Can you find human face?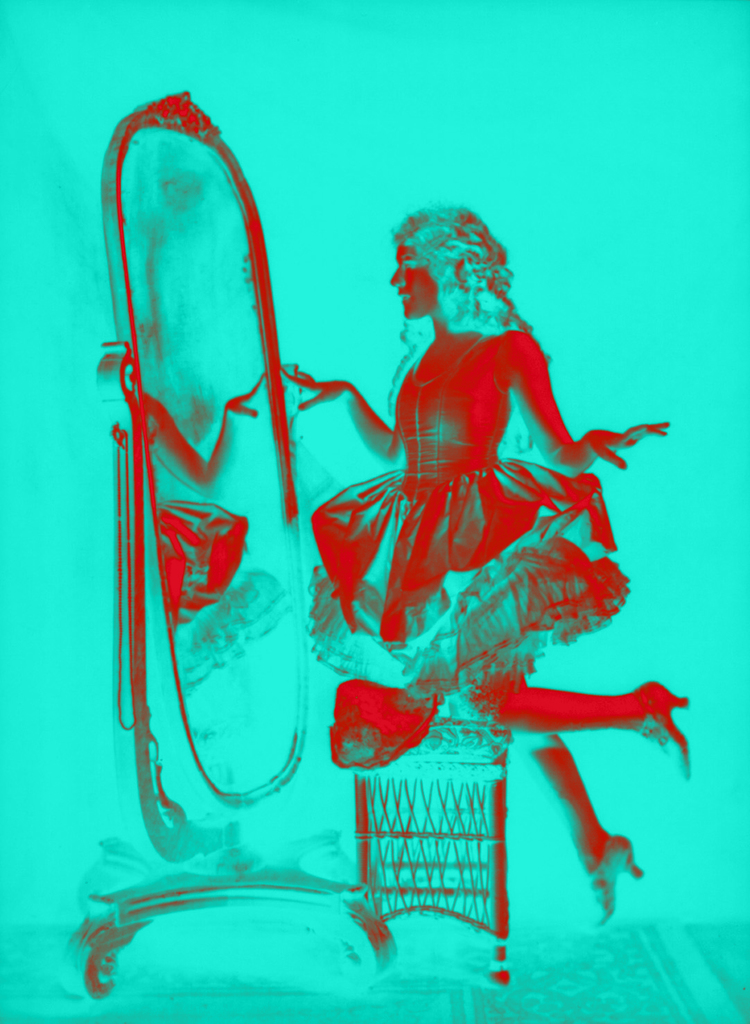
Yes, bounding box: {"left": 387, "top": 248, "right": 439, "bottom": 320}.
